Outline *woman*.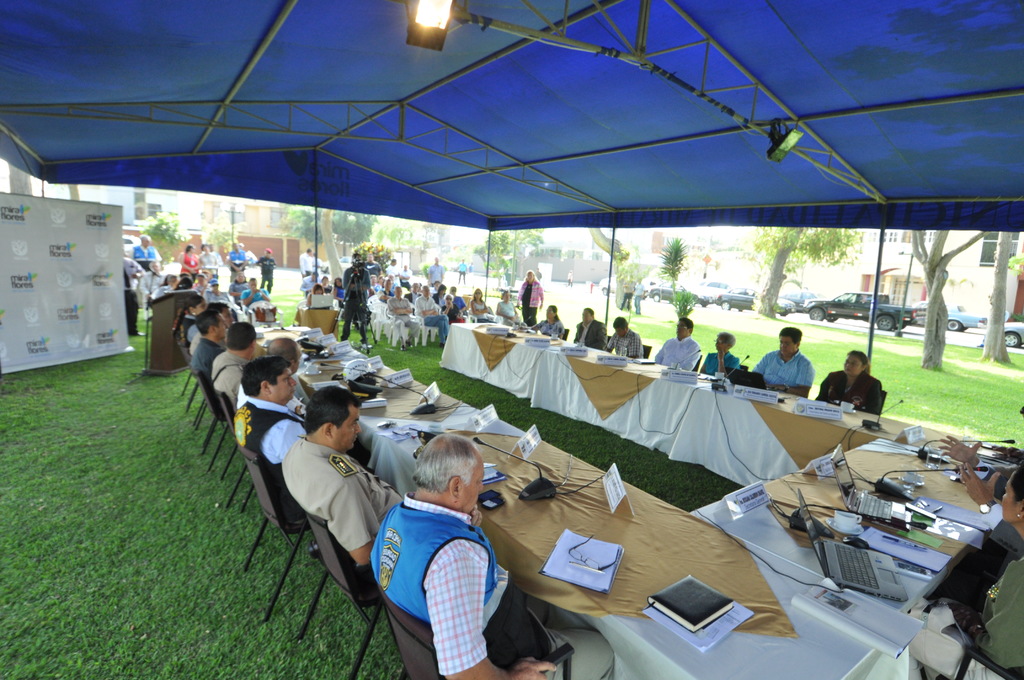
Outline: detection(441, 295, 466, 325).
